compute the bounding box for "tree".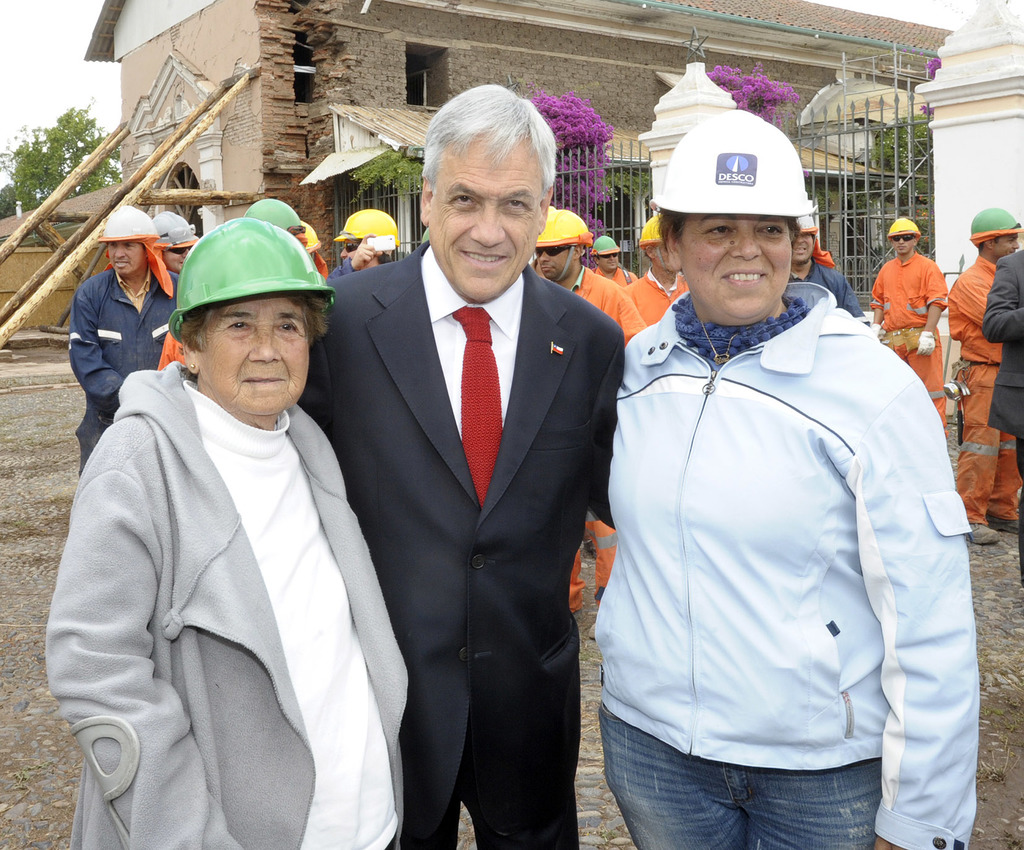
[left=0, top=108, right=113, bottom=213].
